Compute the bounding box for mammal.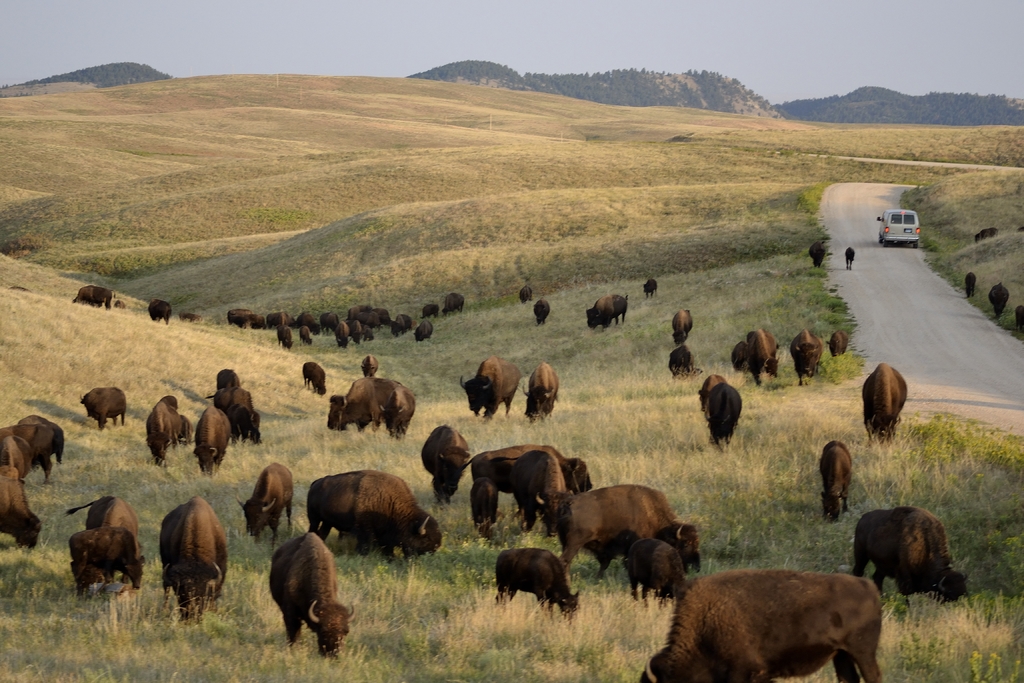
(986, 281, 1009, 316).
